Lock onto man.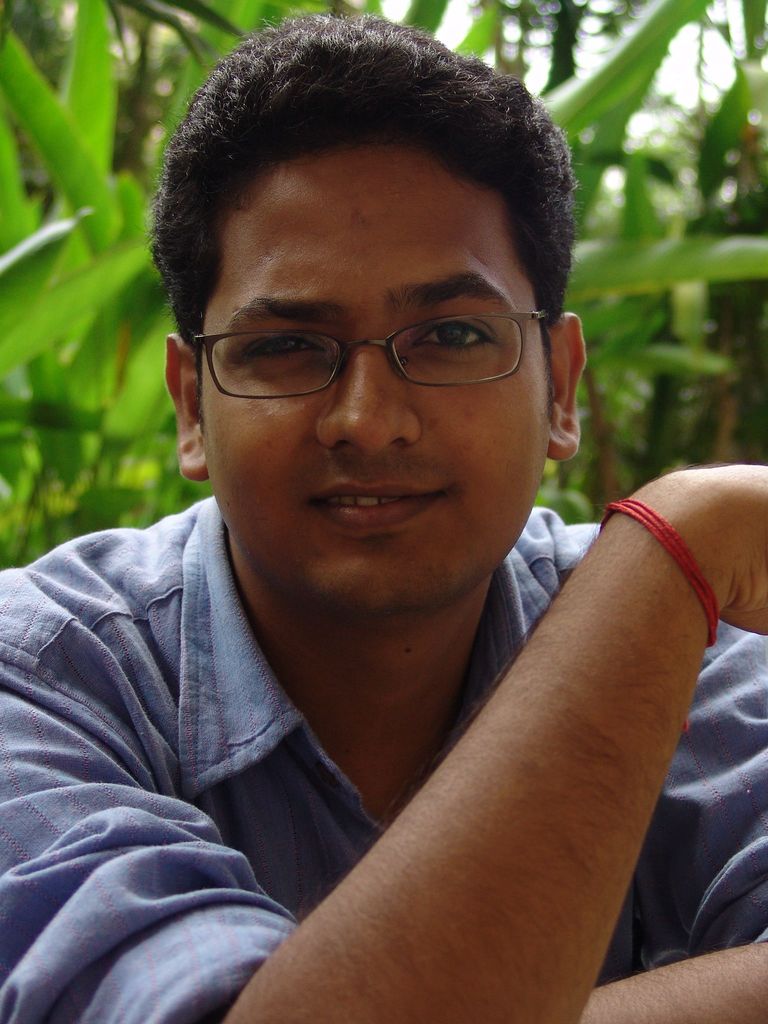
Locked: [0,0,767,1023].
